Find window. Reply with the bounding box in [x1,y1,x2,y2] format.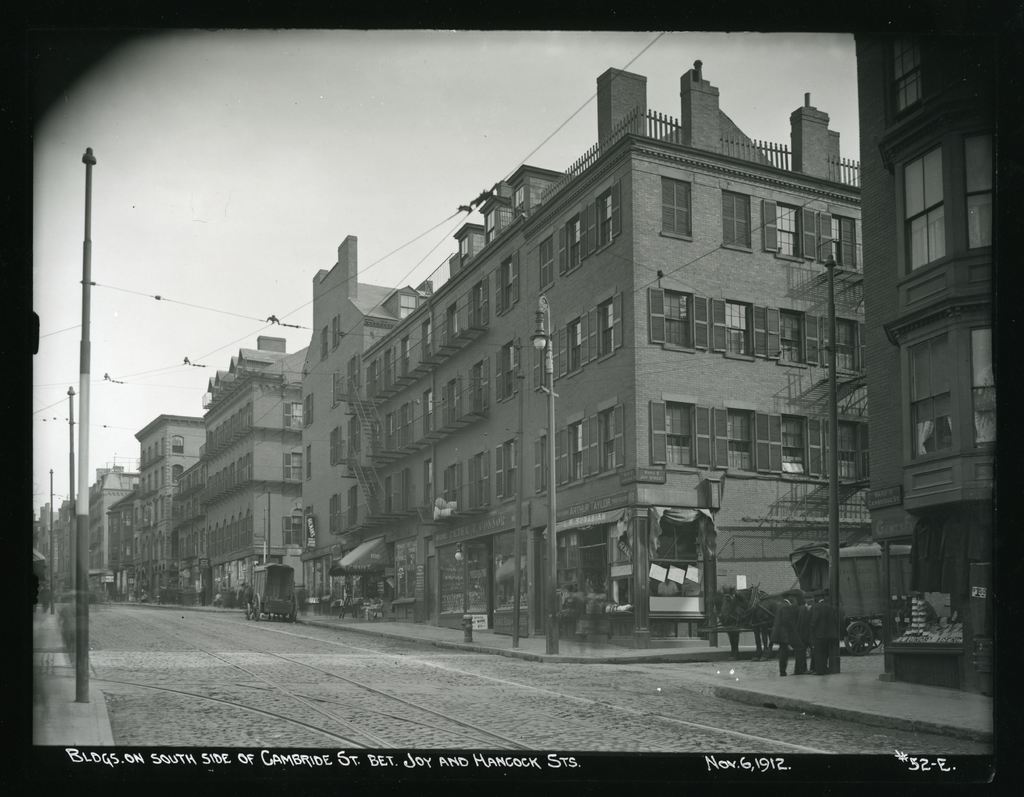
[422,390,429,439].
